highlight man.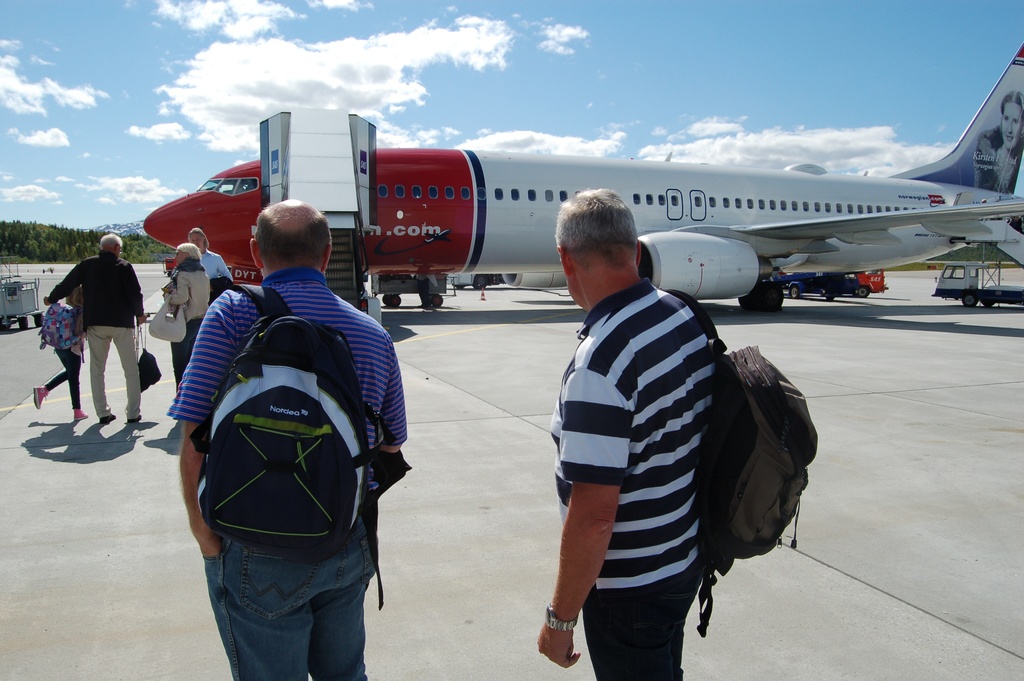
Highlighted region: left=534, top=195, right=785, bottom=680.
